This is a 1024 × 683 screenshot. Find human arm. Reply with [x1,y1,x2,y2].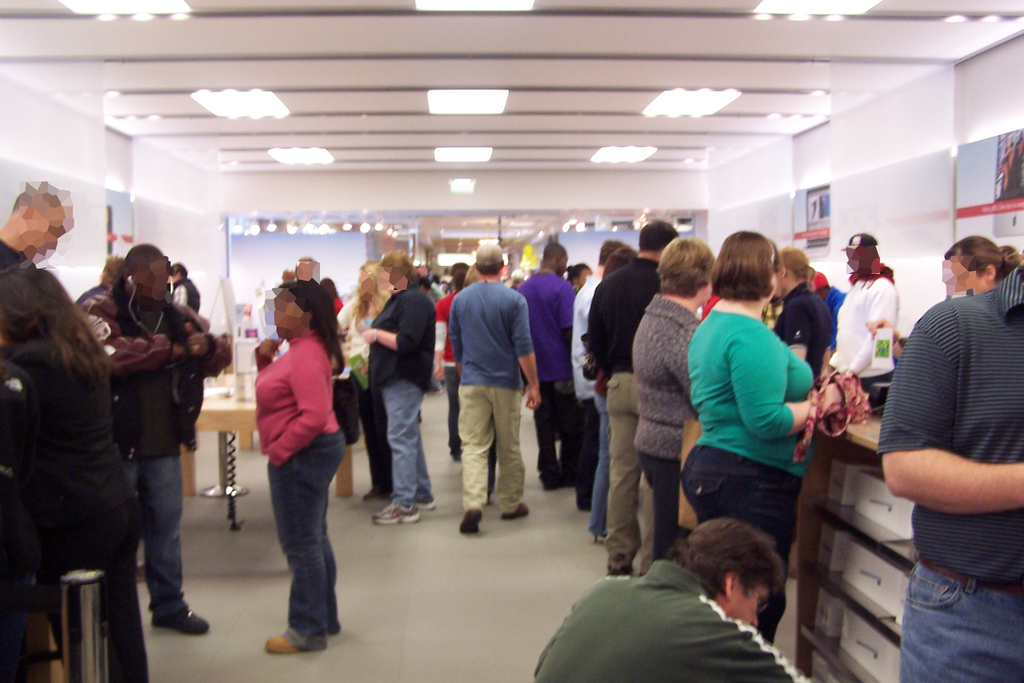
[670,320,699,415].
